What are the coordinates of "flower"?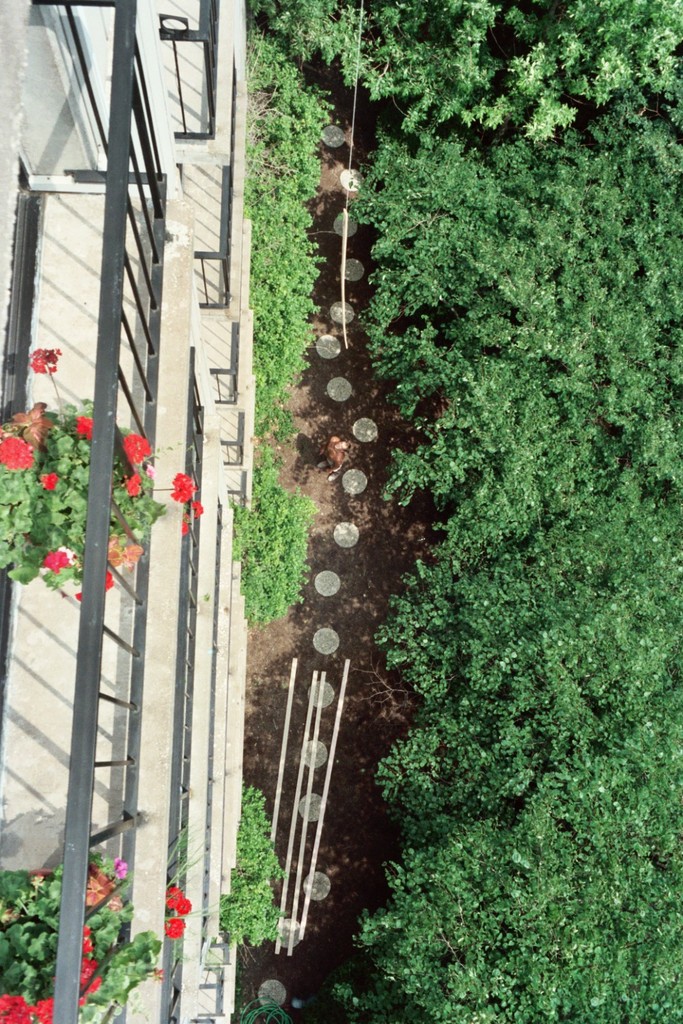
<region>79, 926, 105, 1012</region>.
